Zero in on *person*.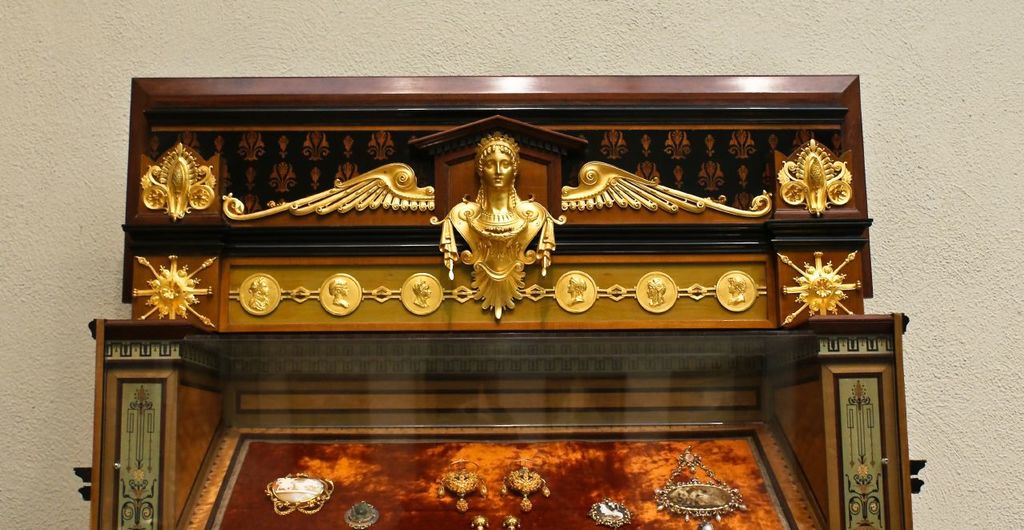
Zeroed in: 645, 275, 667, 307.
